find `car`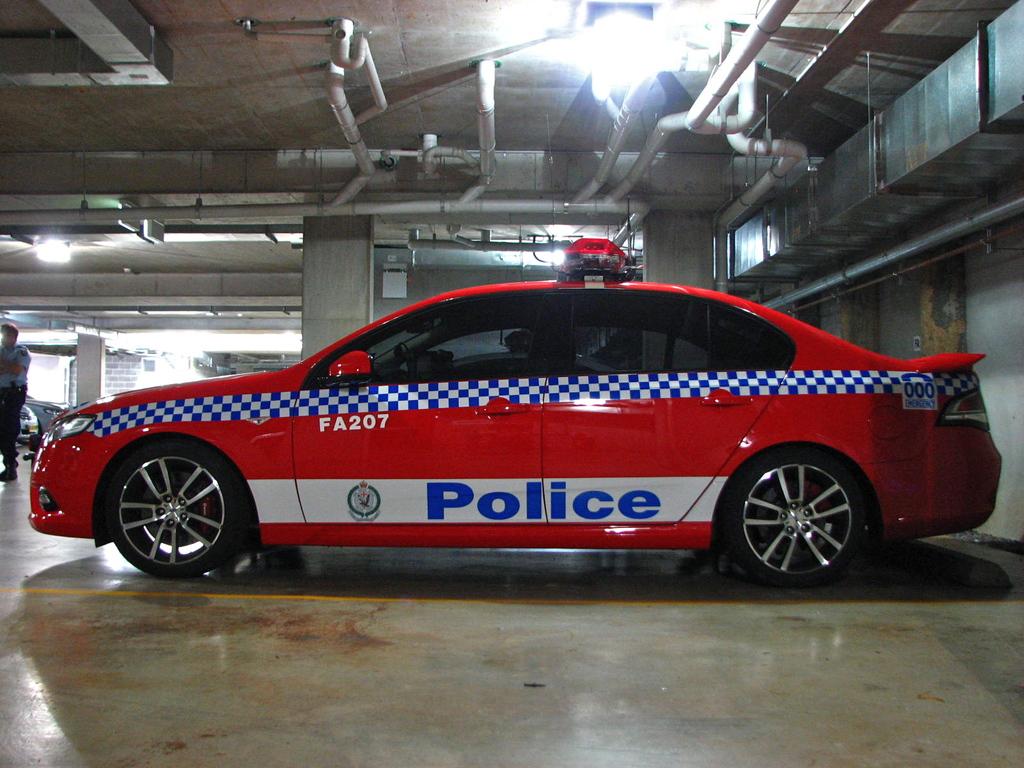
<box>27,111,1002,591</box>
